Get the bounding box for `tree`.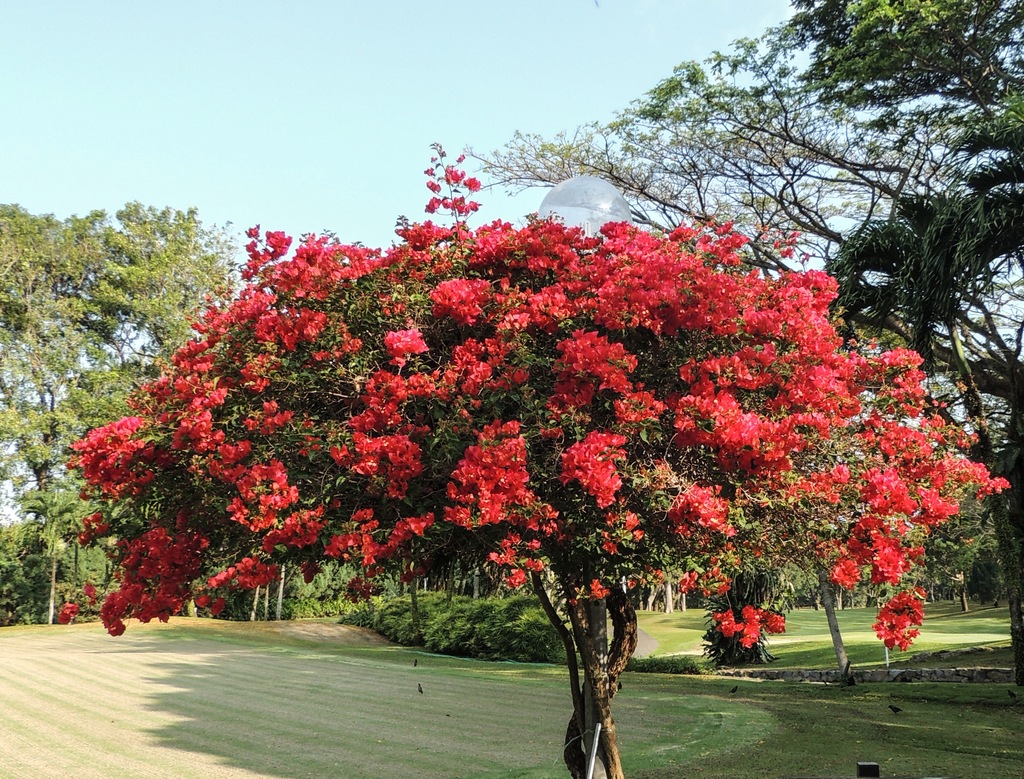
BBox(454, 0, 1023, 404).
